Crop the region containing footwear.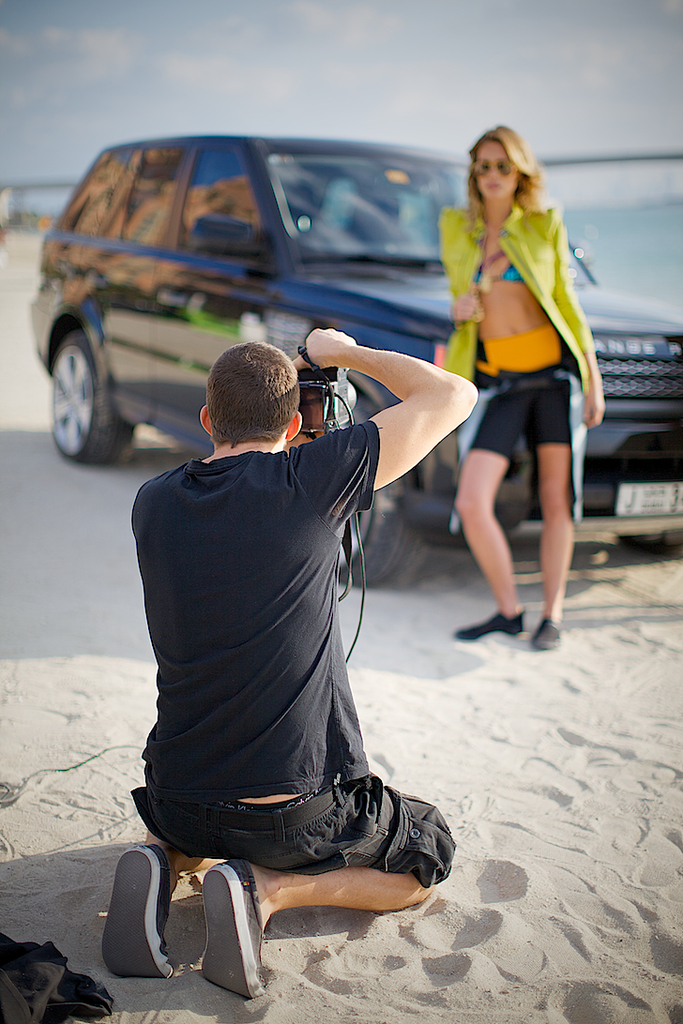
Crop region: bbox=(528, 612, 566, 648).
